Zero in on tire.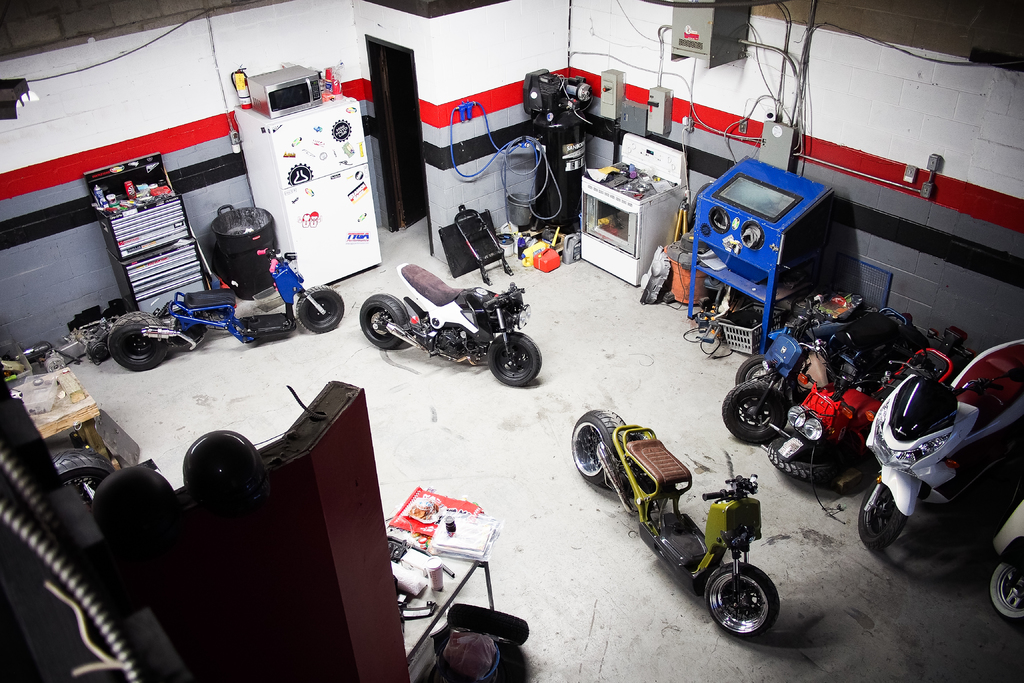
Zeroed in: box=[990, 552, 1023, 618].
